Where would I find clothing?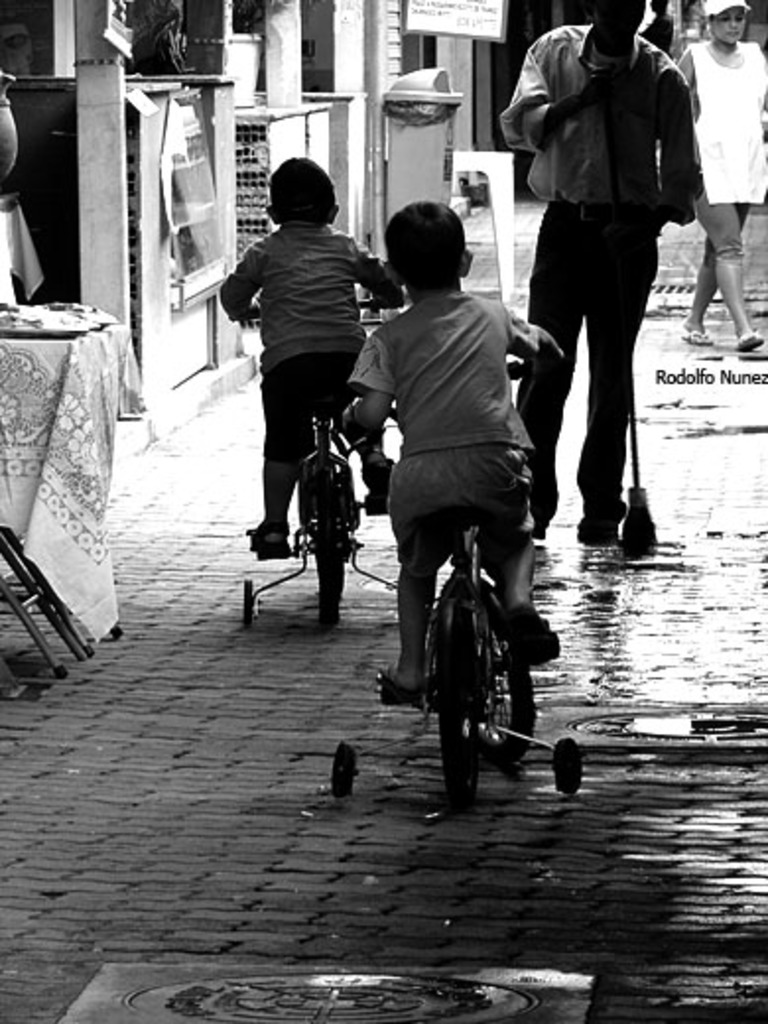
At box(349, 286, 547, 563).
